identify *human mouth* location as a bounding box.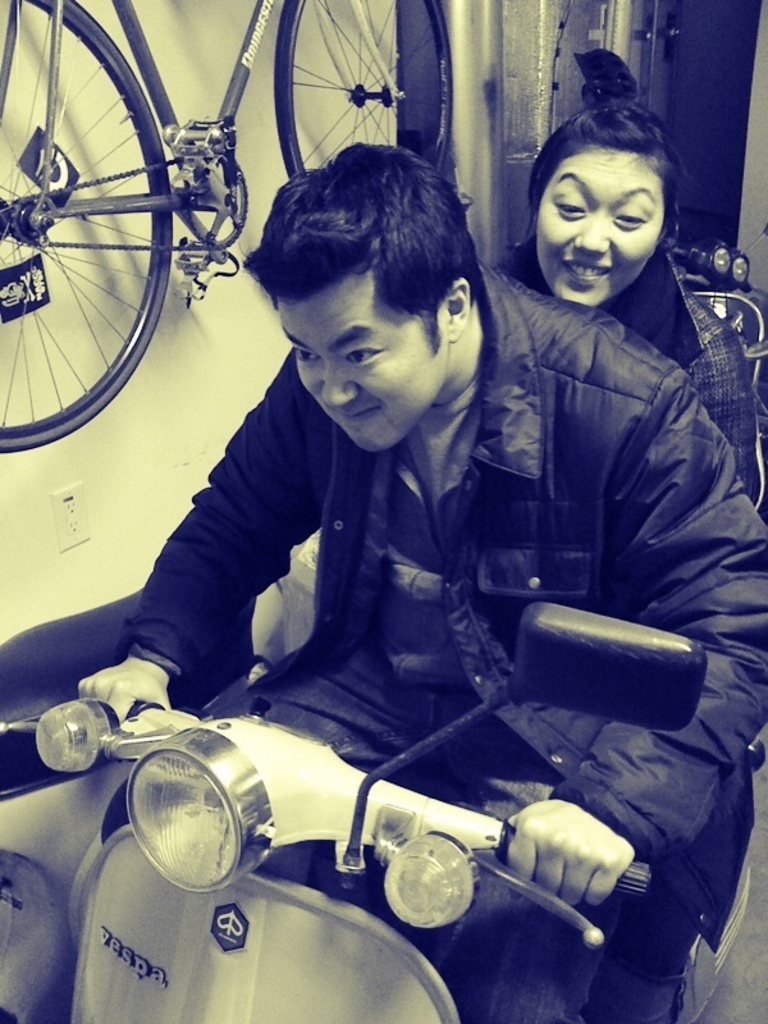
[561,260,608,288].
